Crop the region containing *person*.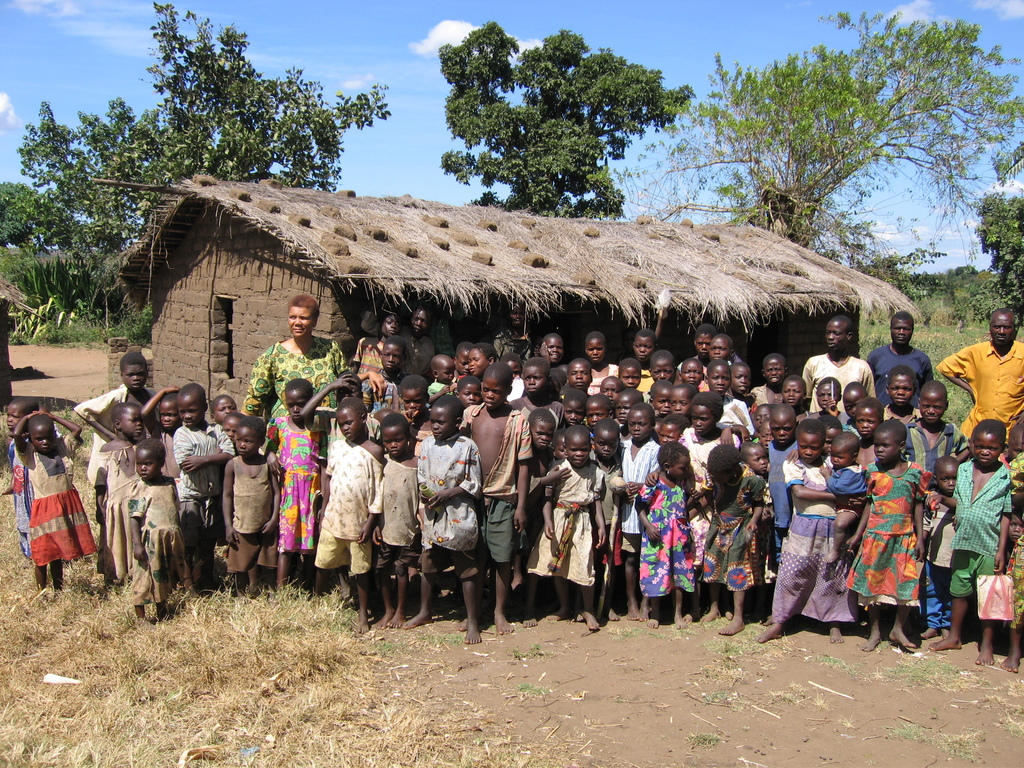
Crop region: bbox=(927, 310, 1023, 450).
